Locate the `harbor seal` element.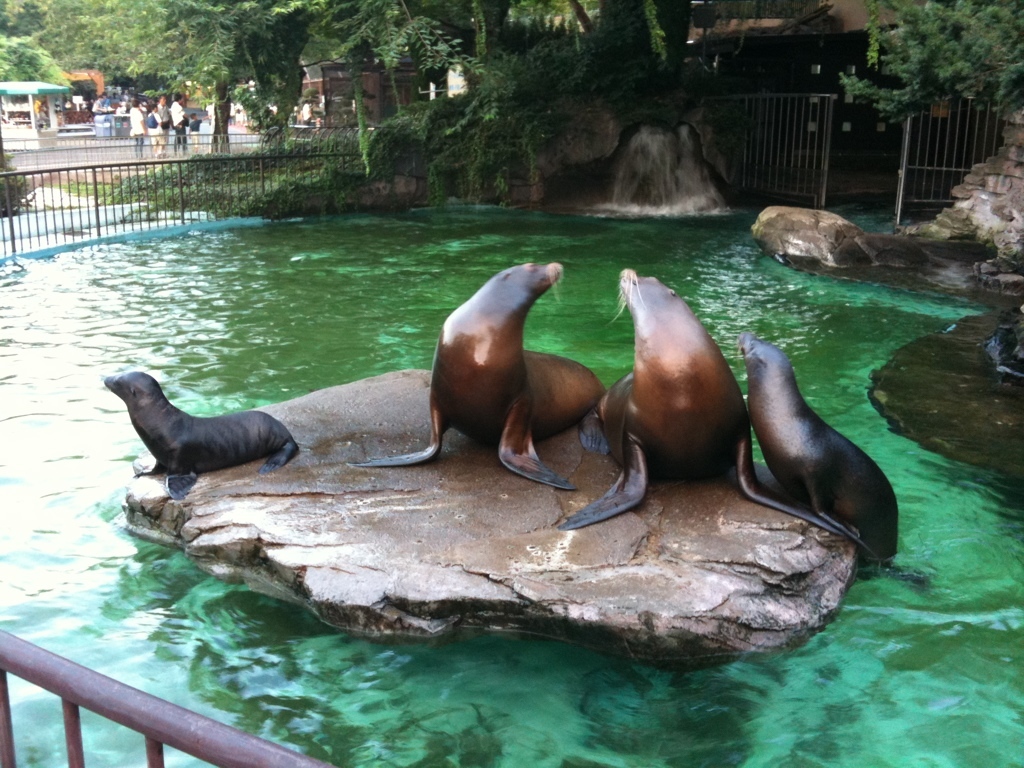
Element bbox: box=[352, 258, 613, 493].
